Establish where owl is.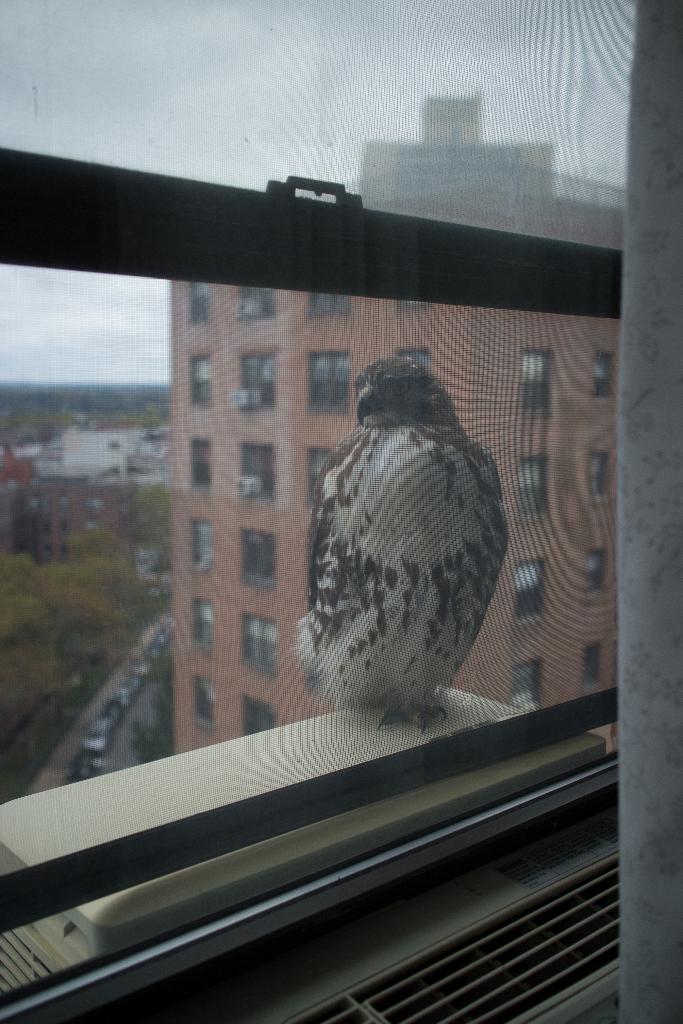
Established at 301:358:518:738.
